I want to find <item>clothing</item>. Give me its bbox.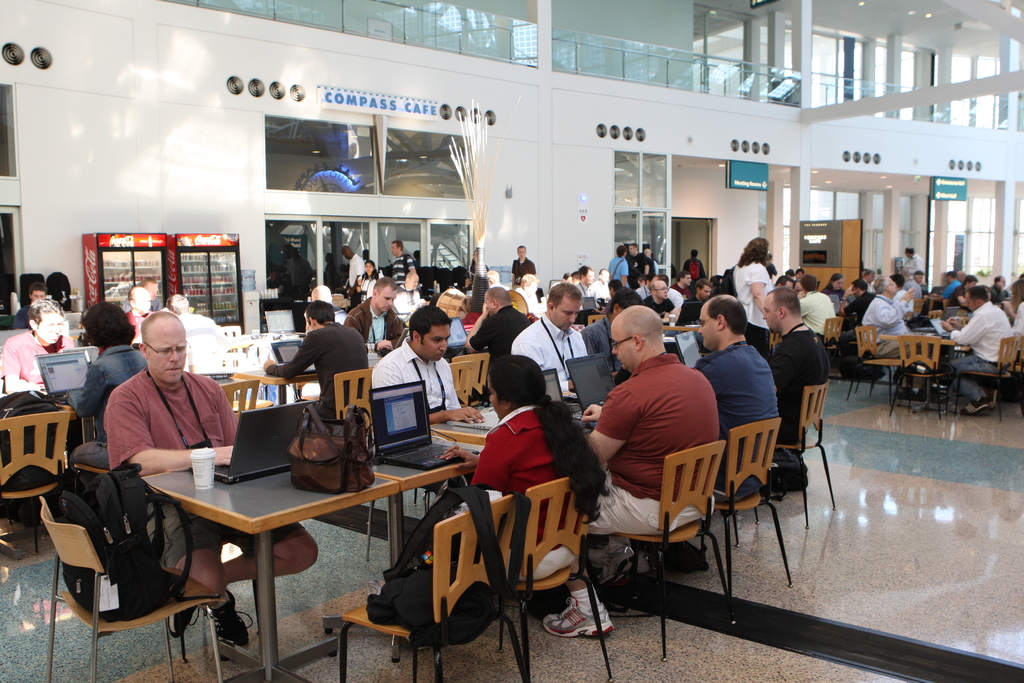
[698, 341, 783, 502].
